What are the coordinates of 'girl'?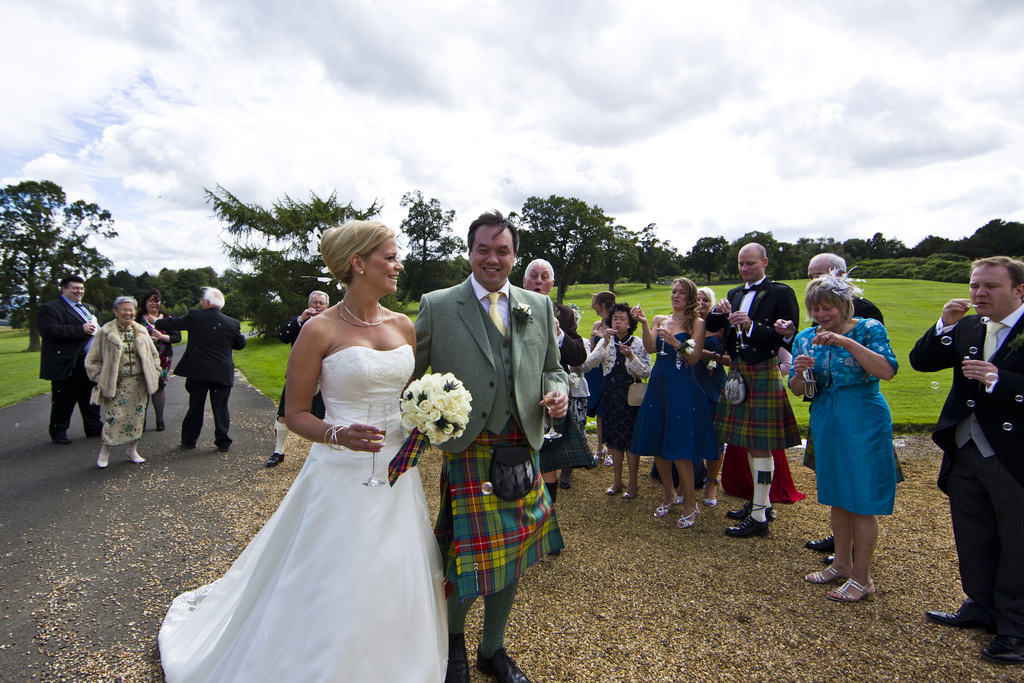
[x1=159, y1=220, x2=451, y2=682].
